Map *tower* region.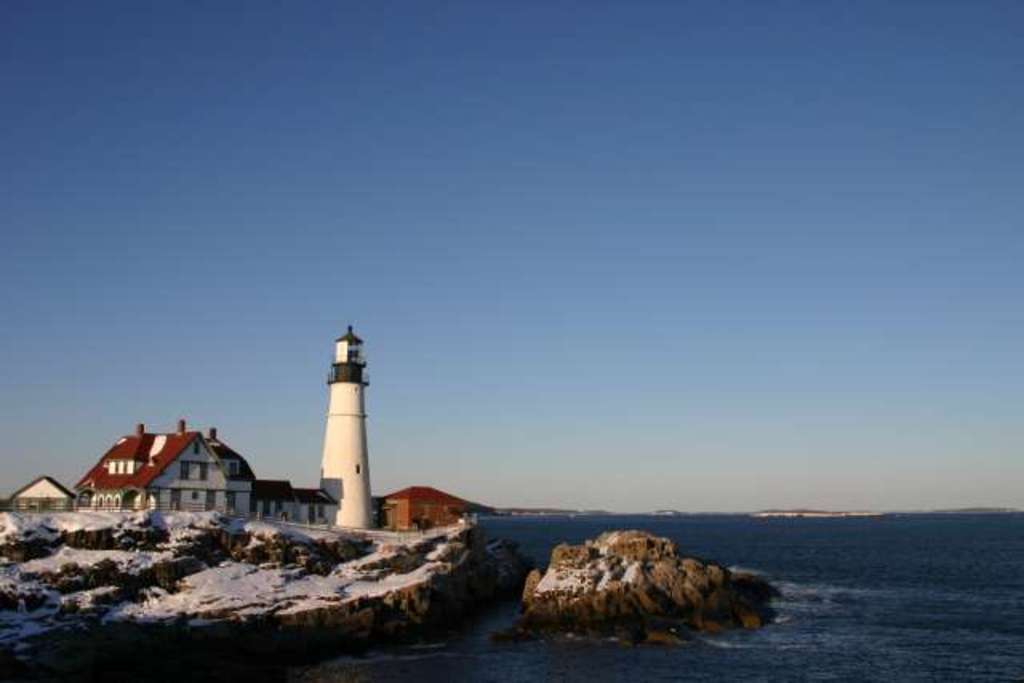
Mapped to crop(293, 326, 389, 517).
